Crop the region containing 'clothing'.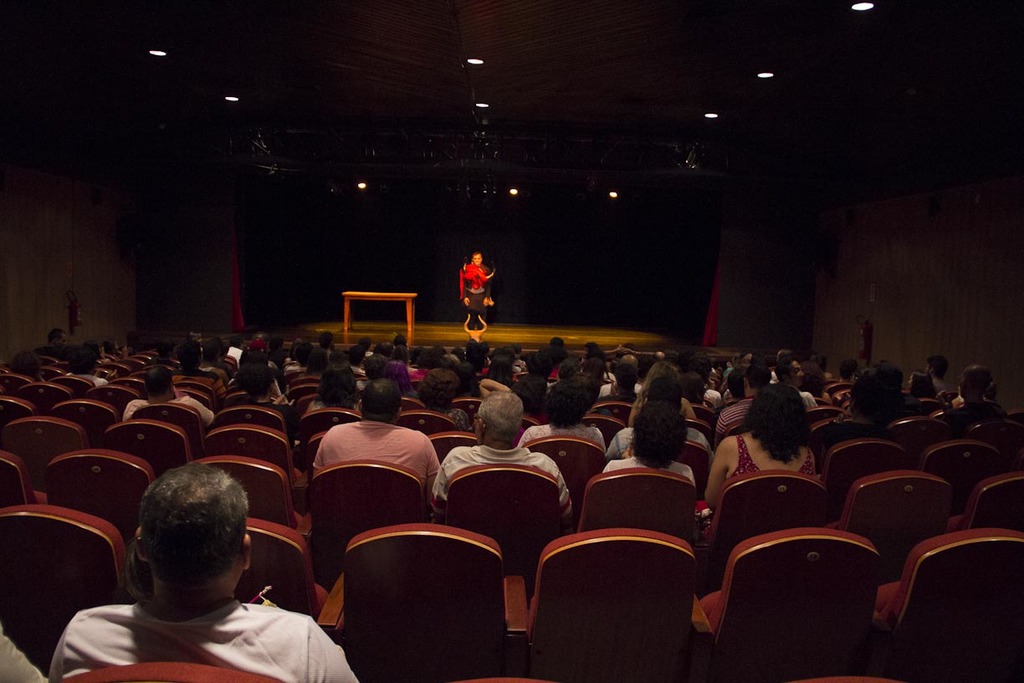
Crop region: bbox(715, 396, 754, 428).
